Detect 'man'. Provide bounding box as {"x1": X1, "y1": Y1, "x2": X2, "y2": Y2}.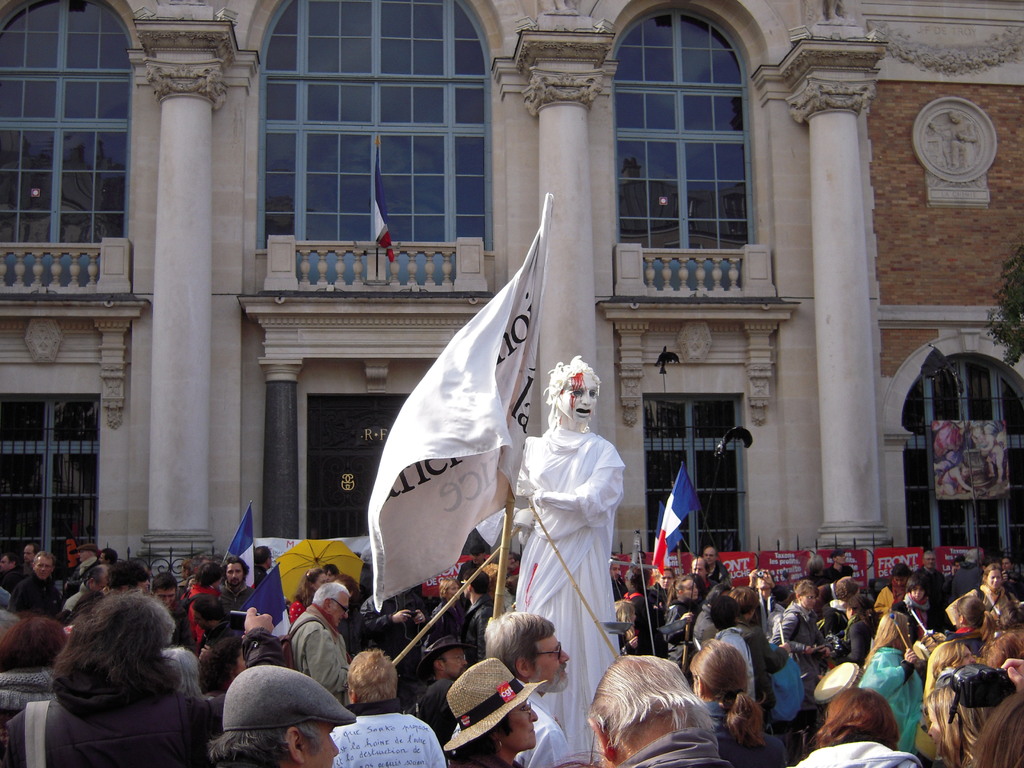
{"x1": 612, "y1": 561, "x2": 629, "y2": 599}.
